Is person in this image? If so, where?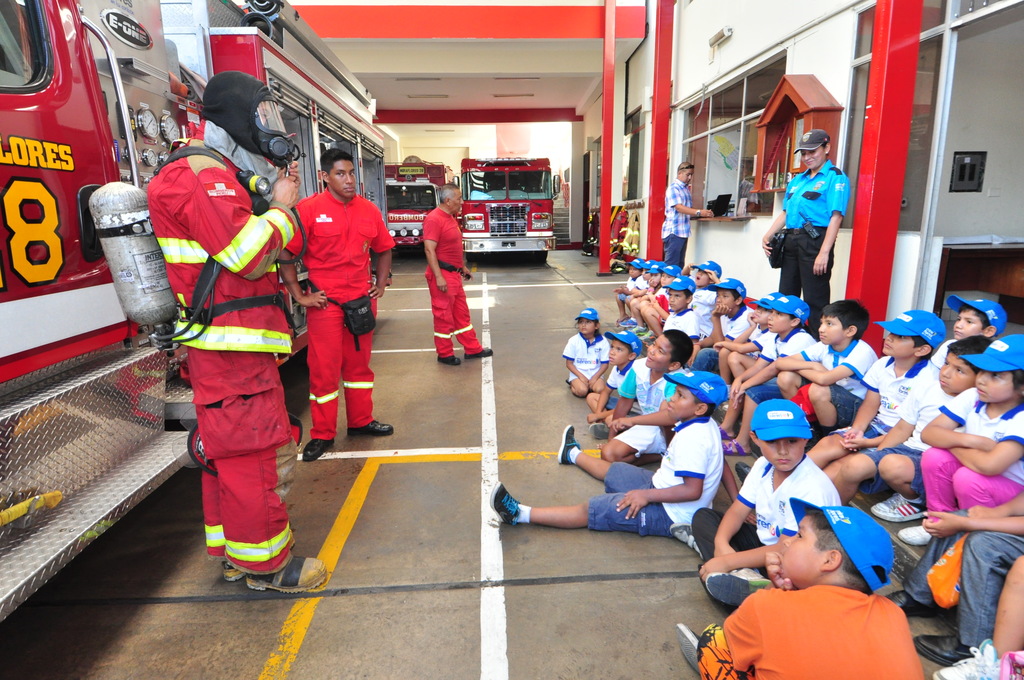
Yes, at locate(614, 256, 650, 325).
